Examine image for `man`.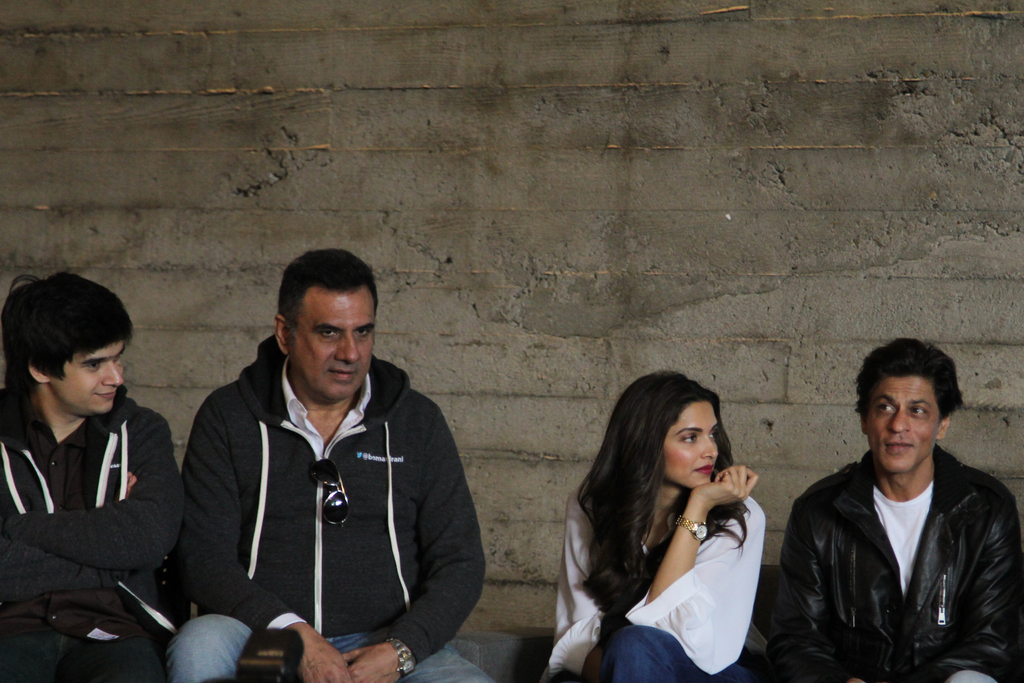
Examination result: <bbox>761, 336, 1023, 682</bbox>.
